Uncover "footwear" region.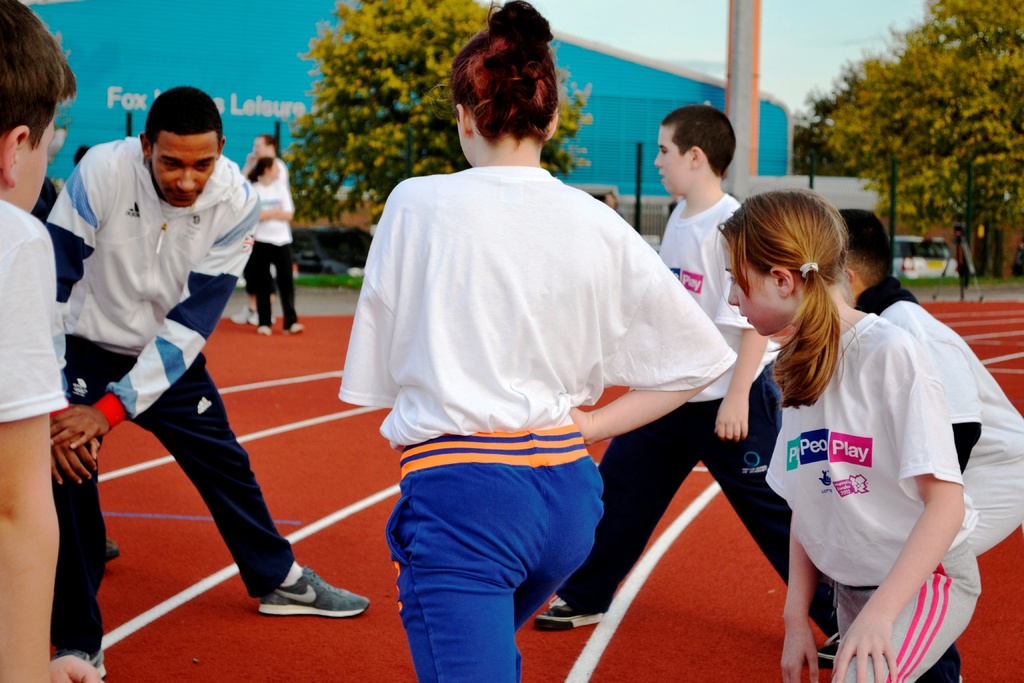
Uncovered: <region>259, 324, 272, 335</region>.
